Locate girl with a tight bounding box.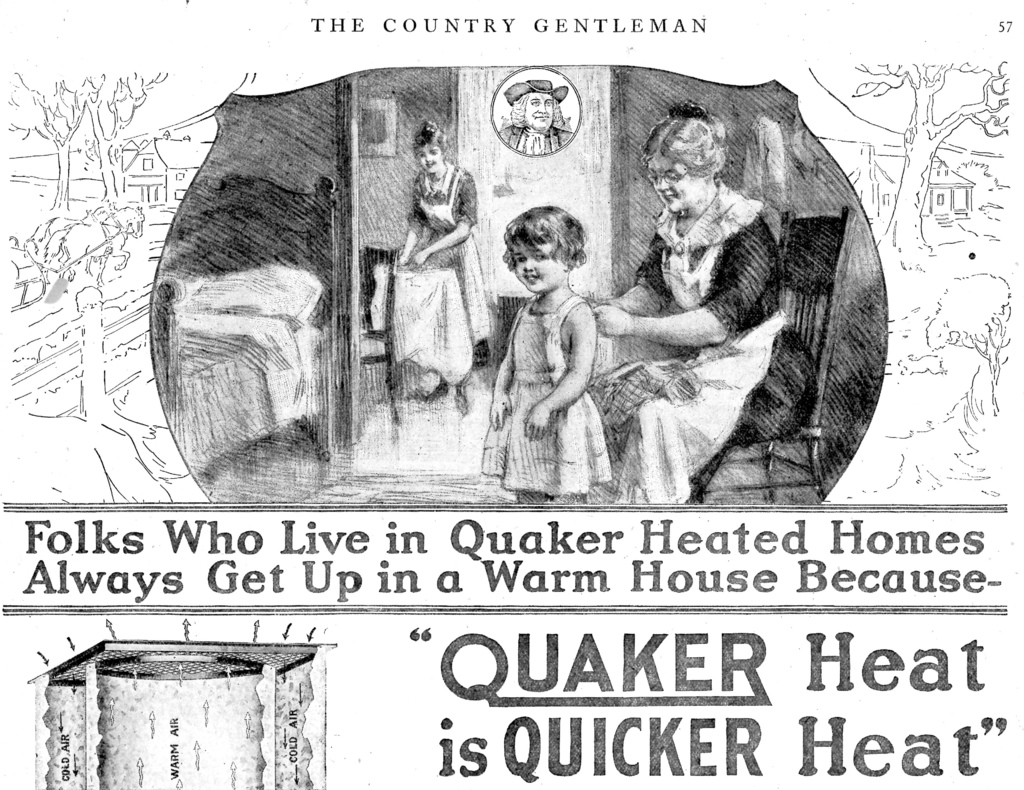
pyautogui.locateOnScreen(479, 204, 612, 504).
